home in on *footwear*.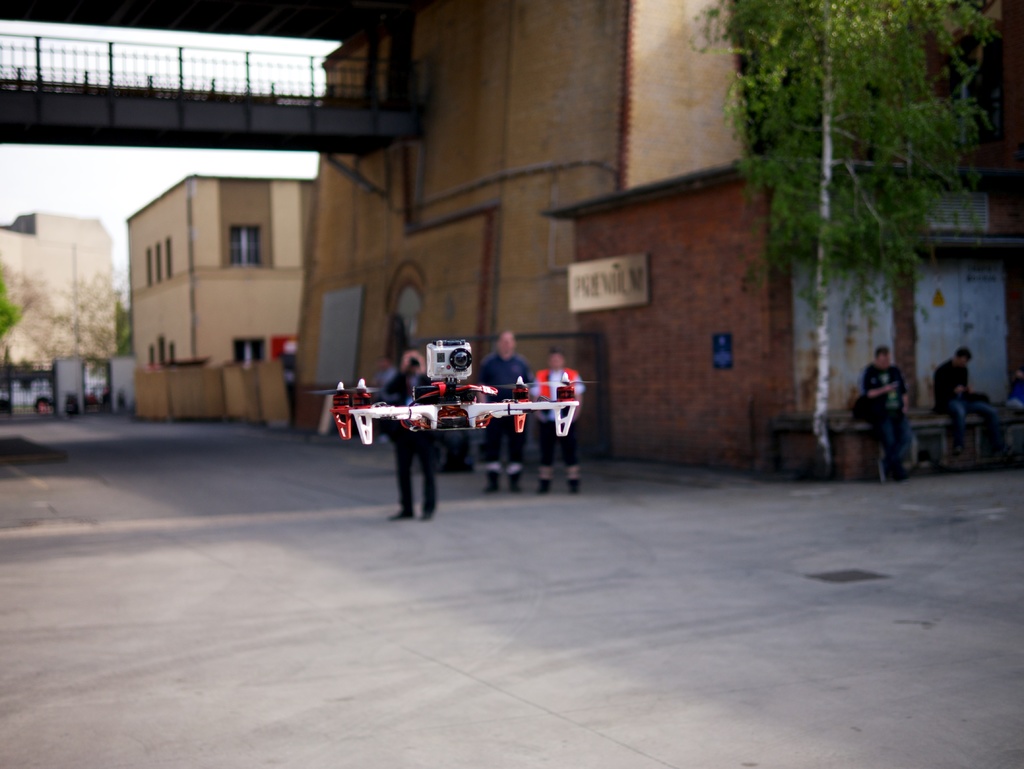
Homed in at (x1=889, y1=464, x2=905, y2=476).
